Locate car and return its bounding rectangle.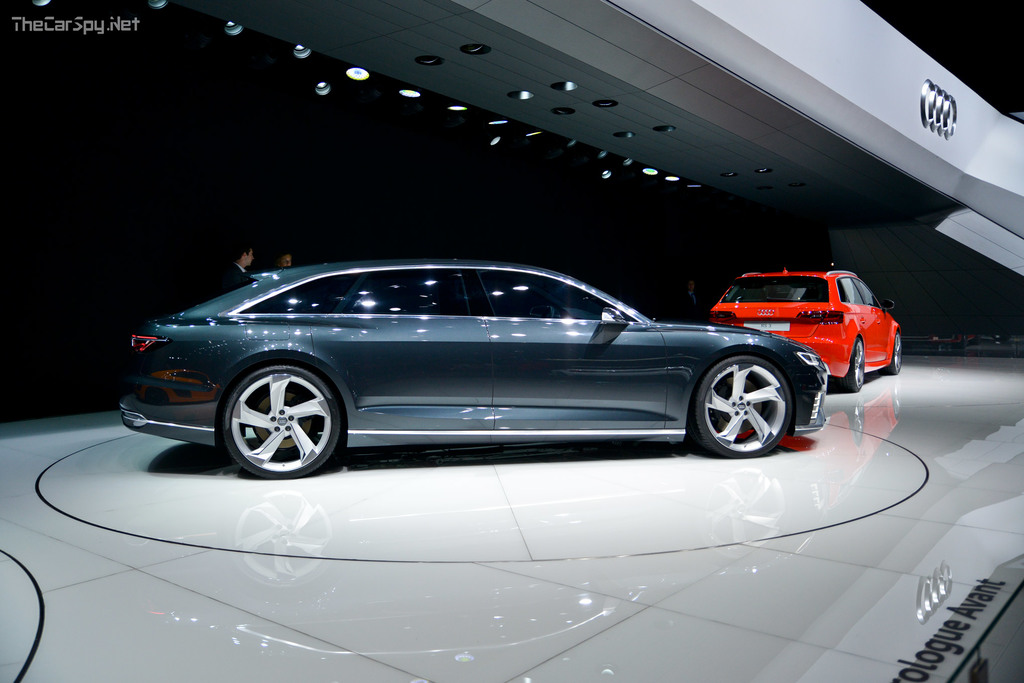
[703, 264, 902, 394].
